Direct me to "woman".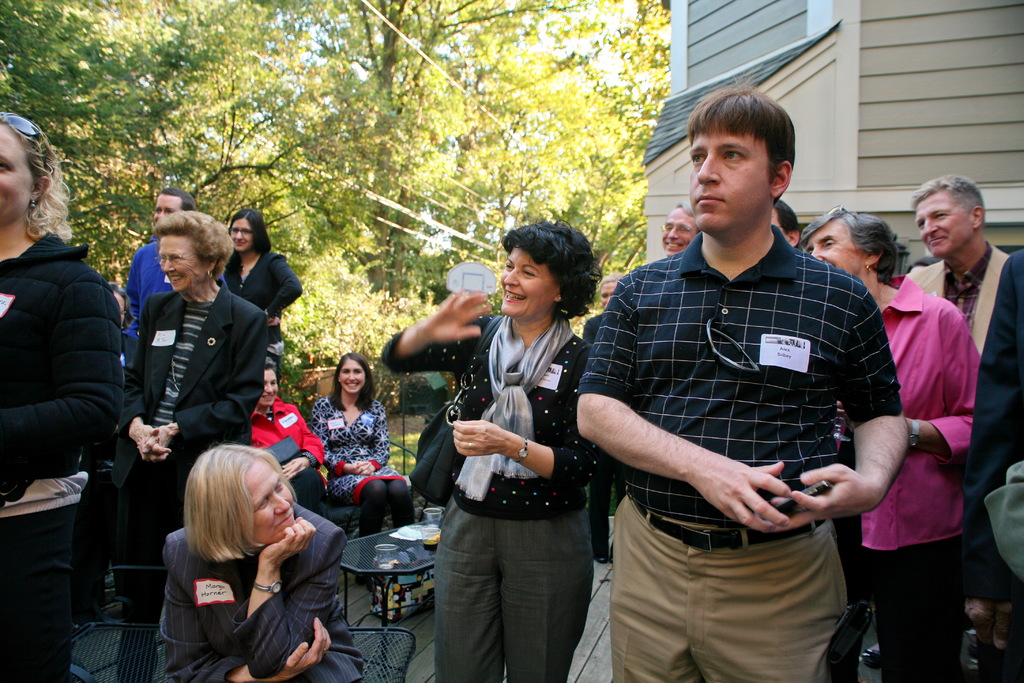
Direction: <region>245, 357, 351, 533</region>.
